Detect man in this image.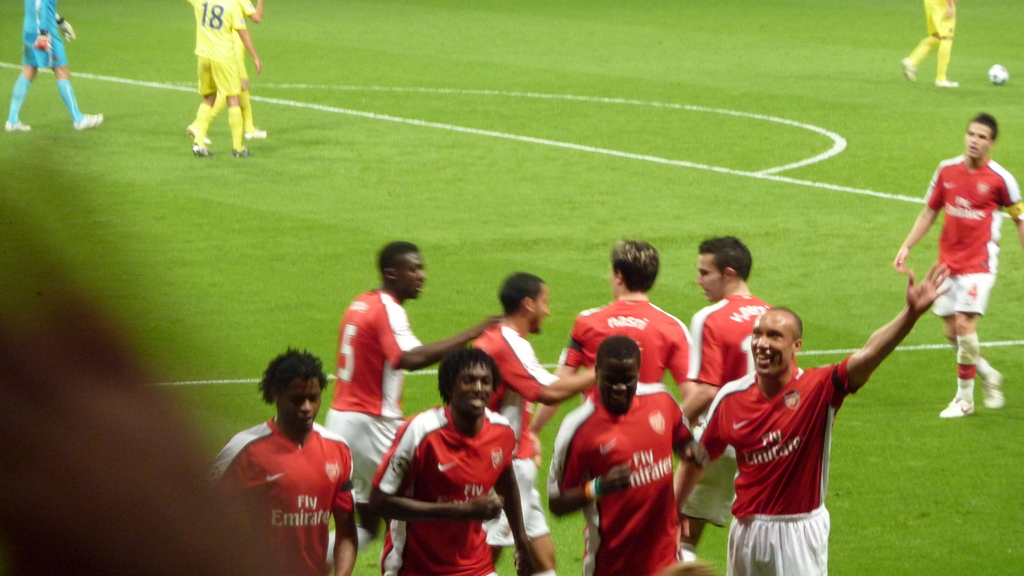
Detection: 205,346,363,575.
